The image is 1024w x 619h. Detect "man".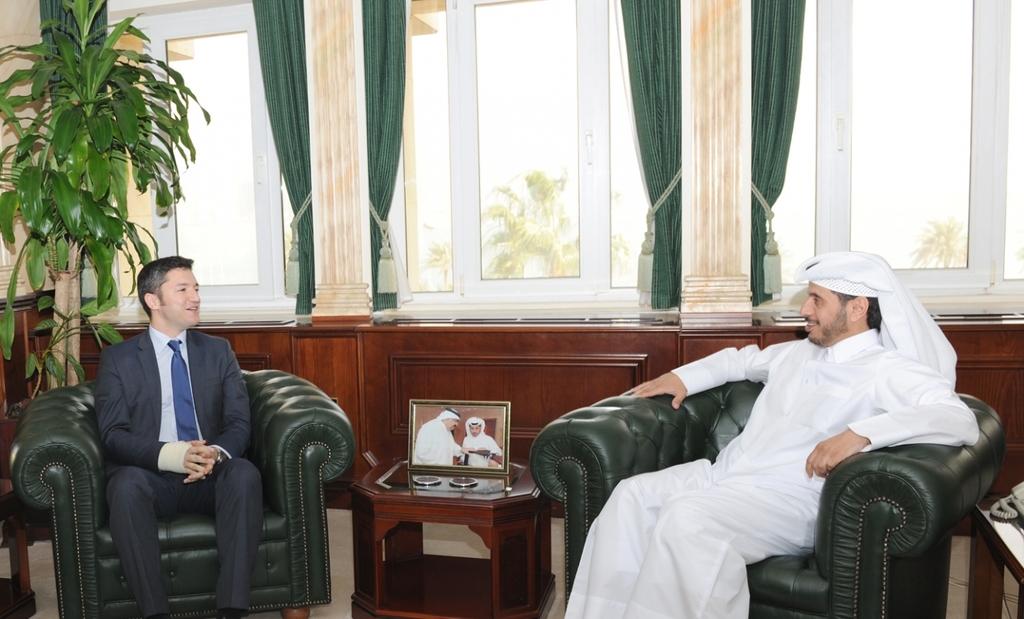
Detection: region(565, 249, 979, 618).
